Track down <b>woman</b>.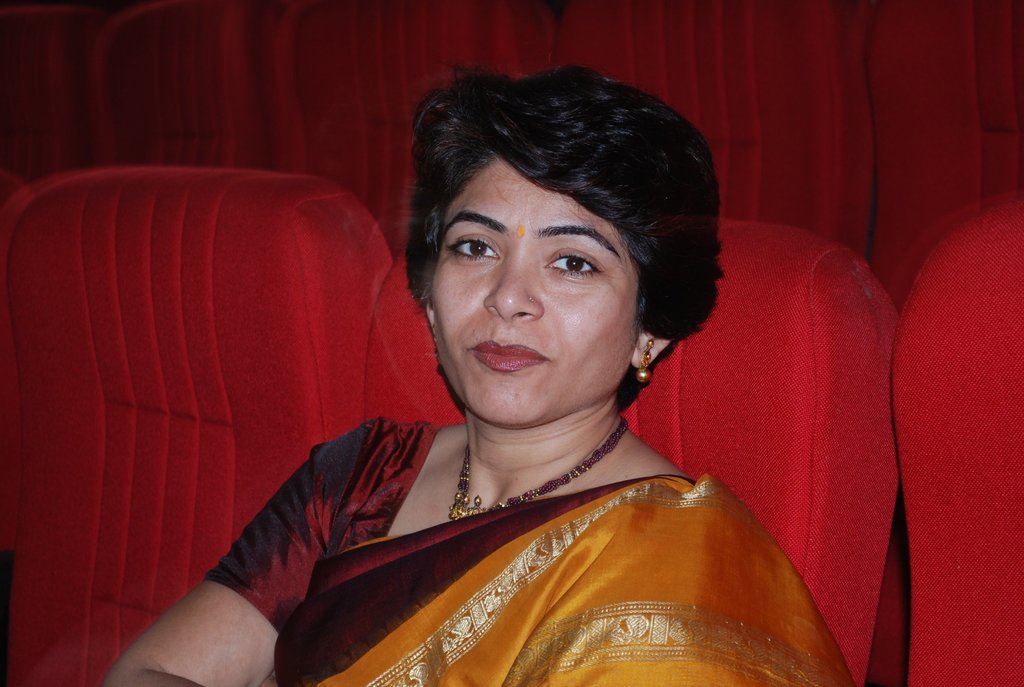
Tracked to detection(117, 72, 858, 669).
